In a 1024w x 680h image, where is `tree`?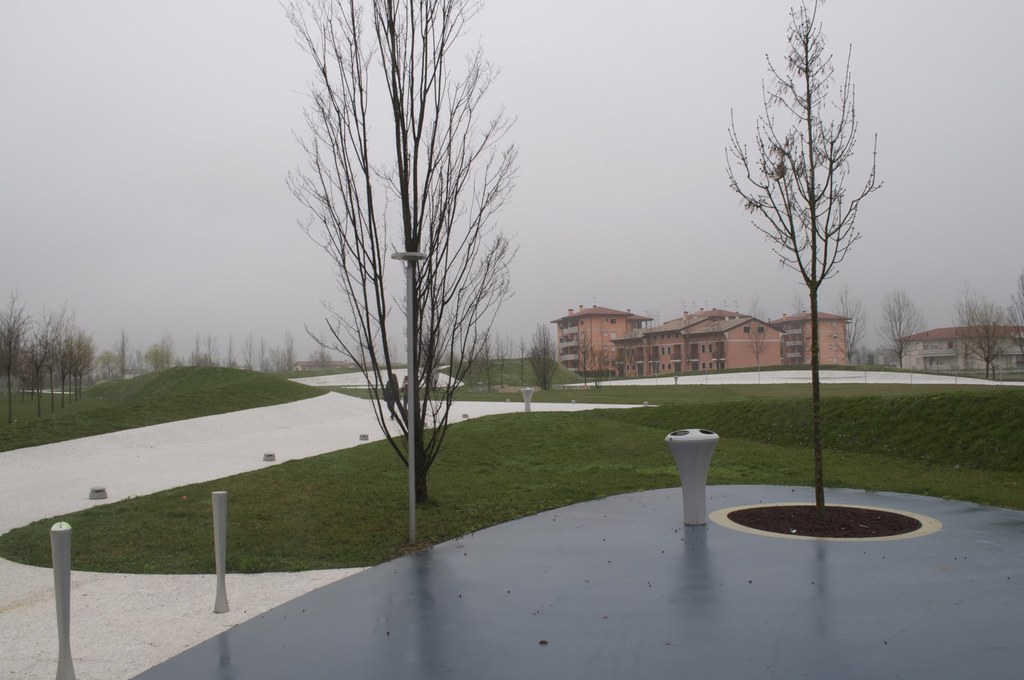
crop(880, 287, 921, 354).
